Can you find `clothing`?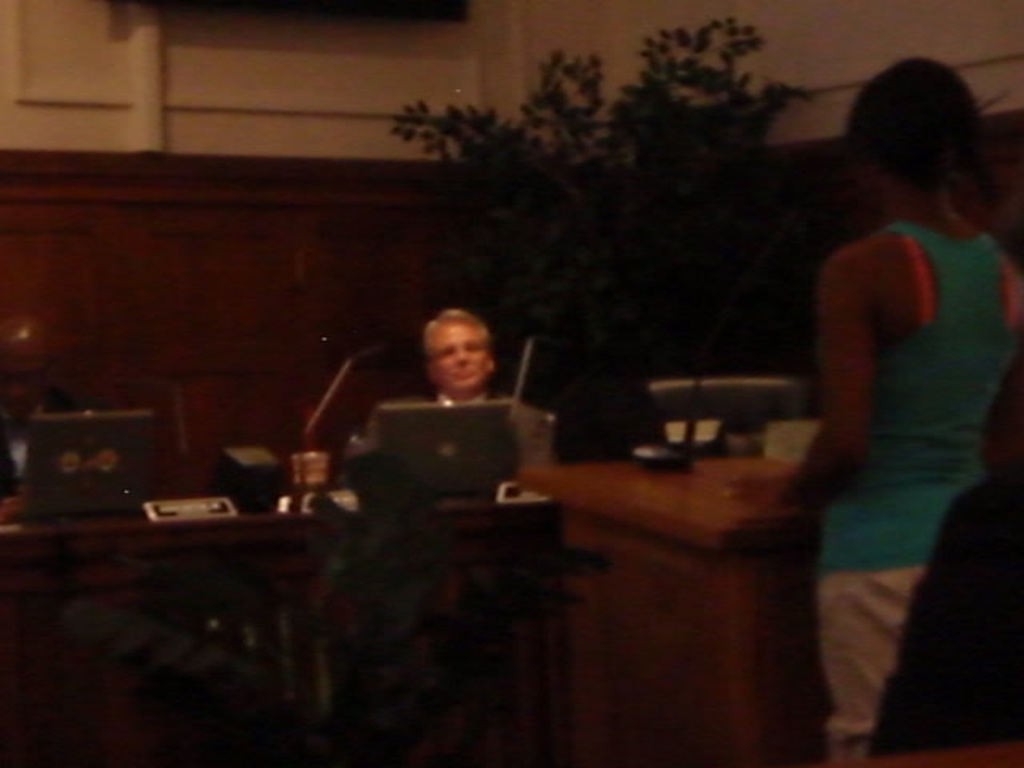
Yes, bounding box: [x1=862, y1=368, x2=1022, y2=763].
